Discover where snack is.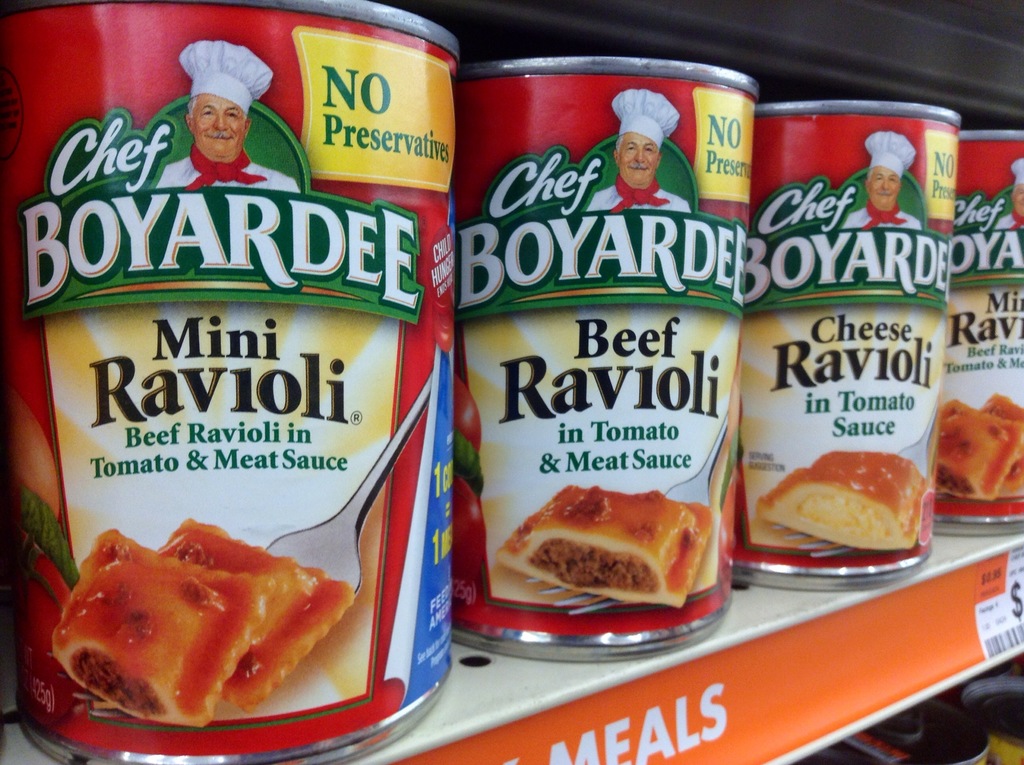
Discovered at locate(973, 394, 1023, 493).
